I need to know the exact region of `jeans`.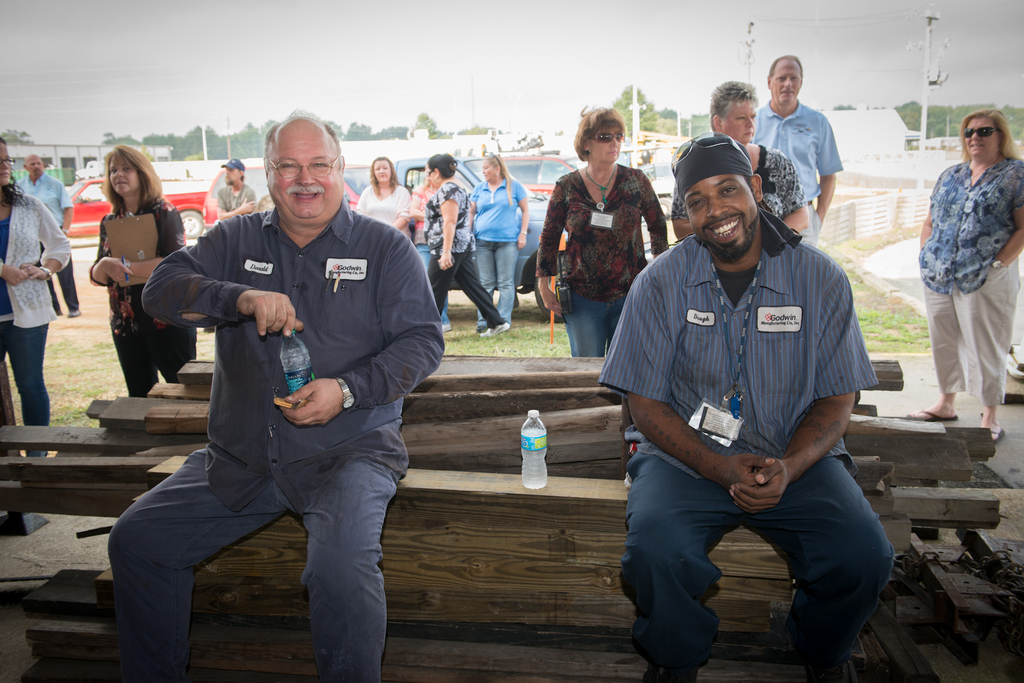
Region: x1=419, y1=255, x2=505, y2=321.
